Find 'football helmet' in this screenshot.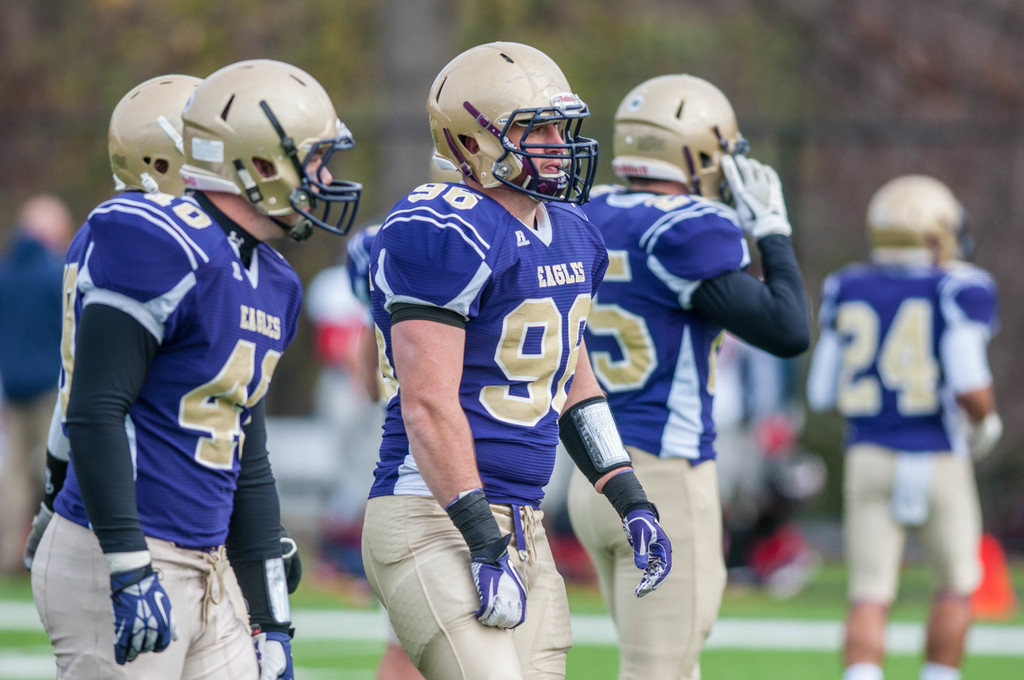
The bounding box for 'football helmet' is Rect(868, 173, 982, 268).
